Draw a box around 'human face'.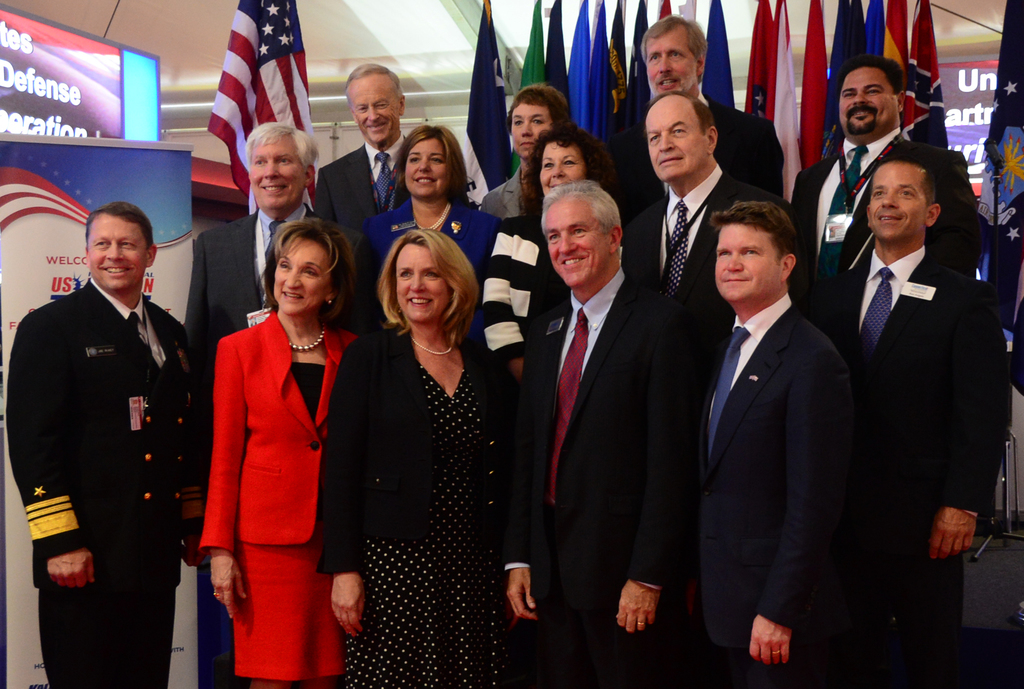
crop(252, 133, 310, 212).
